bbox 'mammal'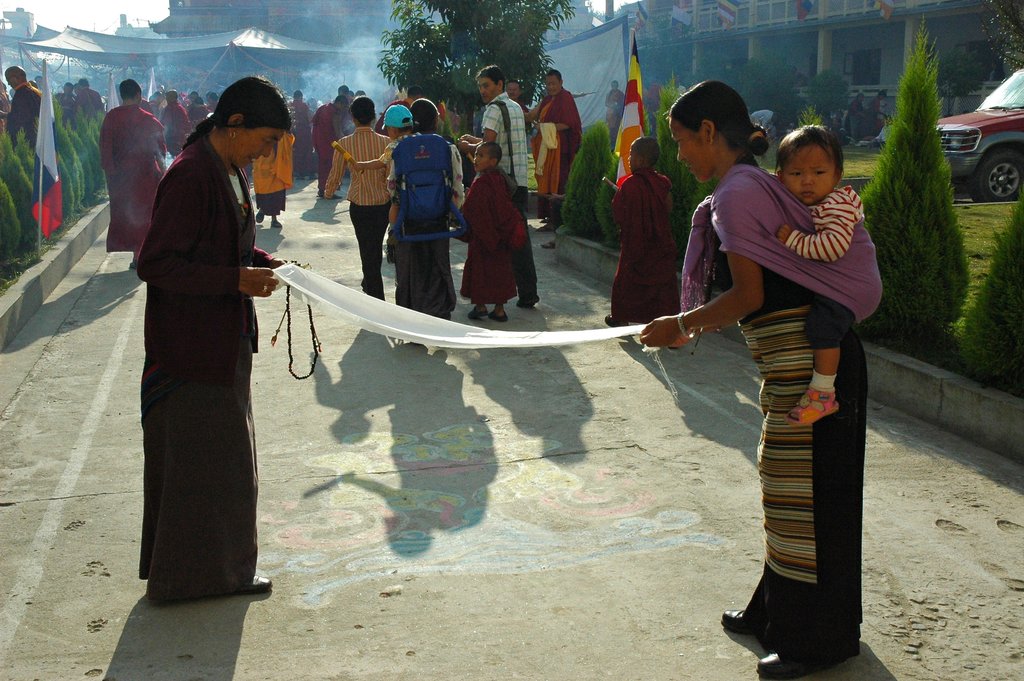
751, 108, 779, 132
